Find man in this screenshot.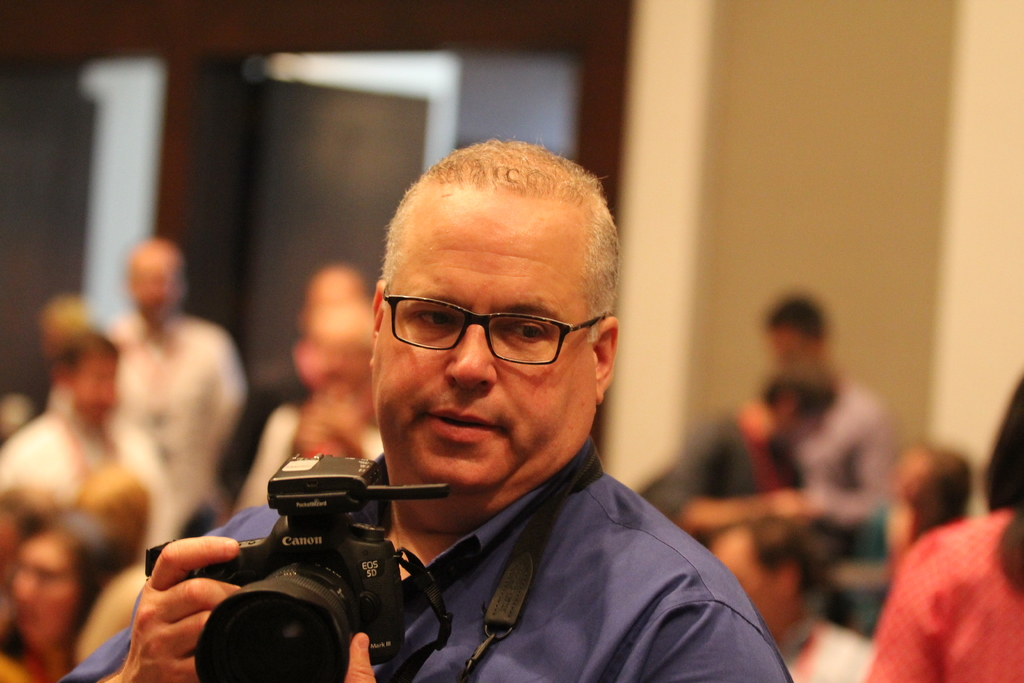
The bounding box for man is bbox(0, 315, 184, 546).
